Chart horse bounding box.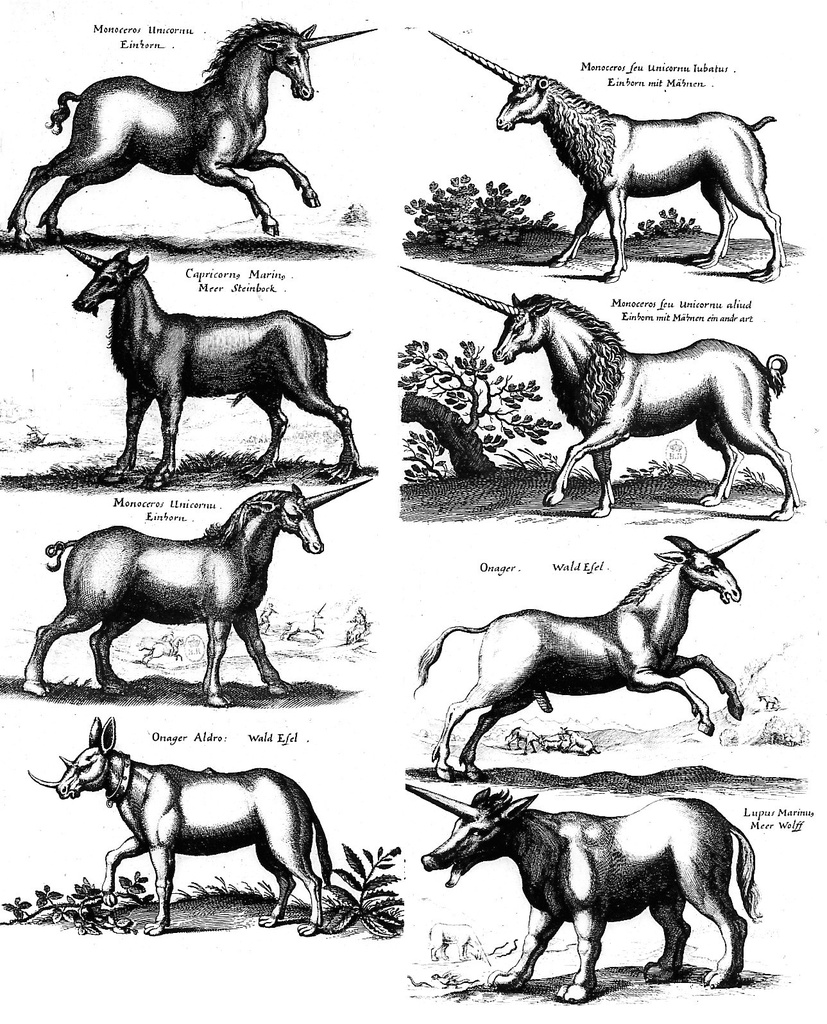
Charted: (425, 25, 780, 282).
